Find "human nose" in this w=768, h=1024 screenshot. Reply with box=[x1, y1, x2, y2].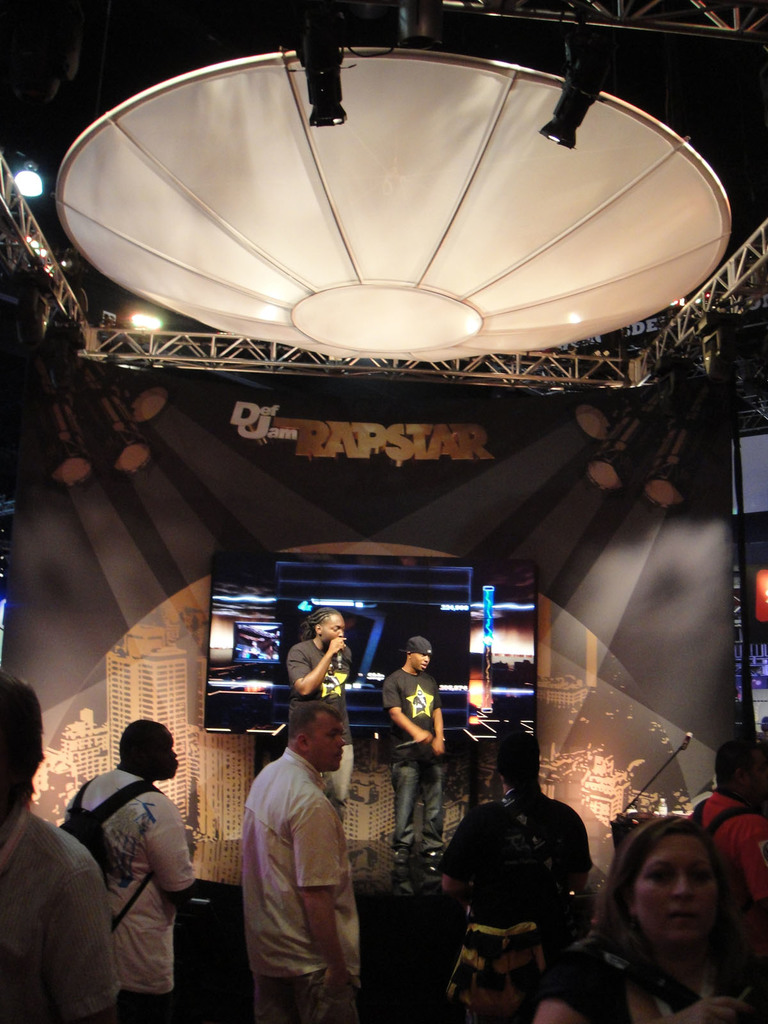
box=[336, 737, 346, 751].
